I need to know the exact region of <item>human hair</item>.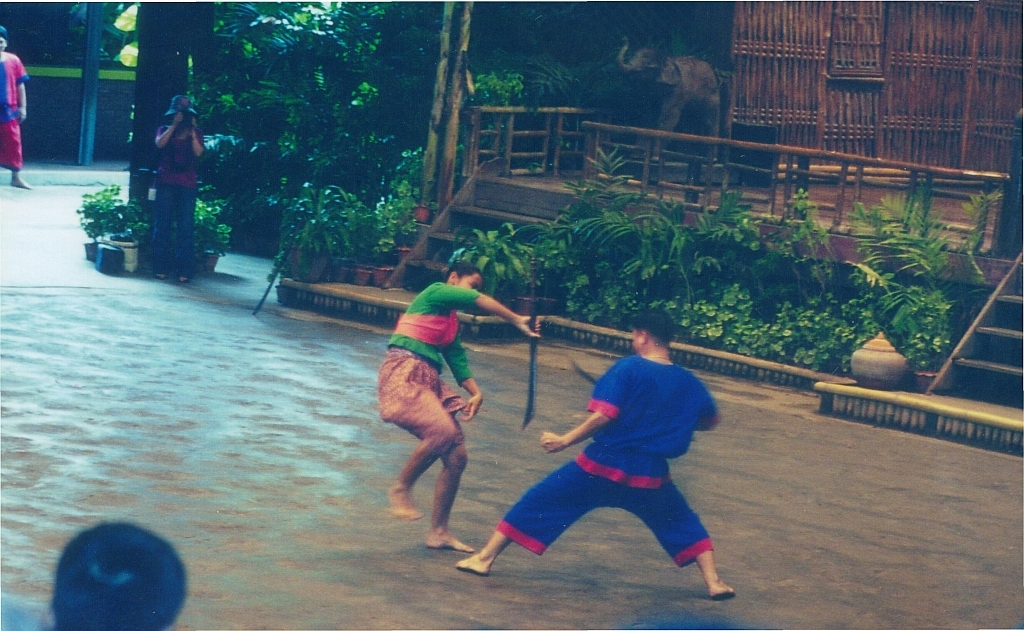
Region: 442,259,481,278.
